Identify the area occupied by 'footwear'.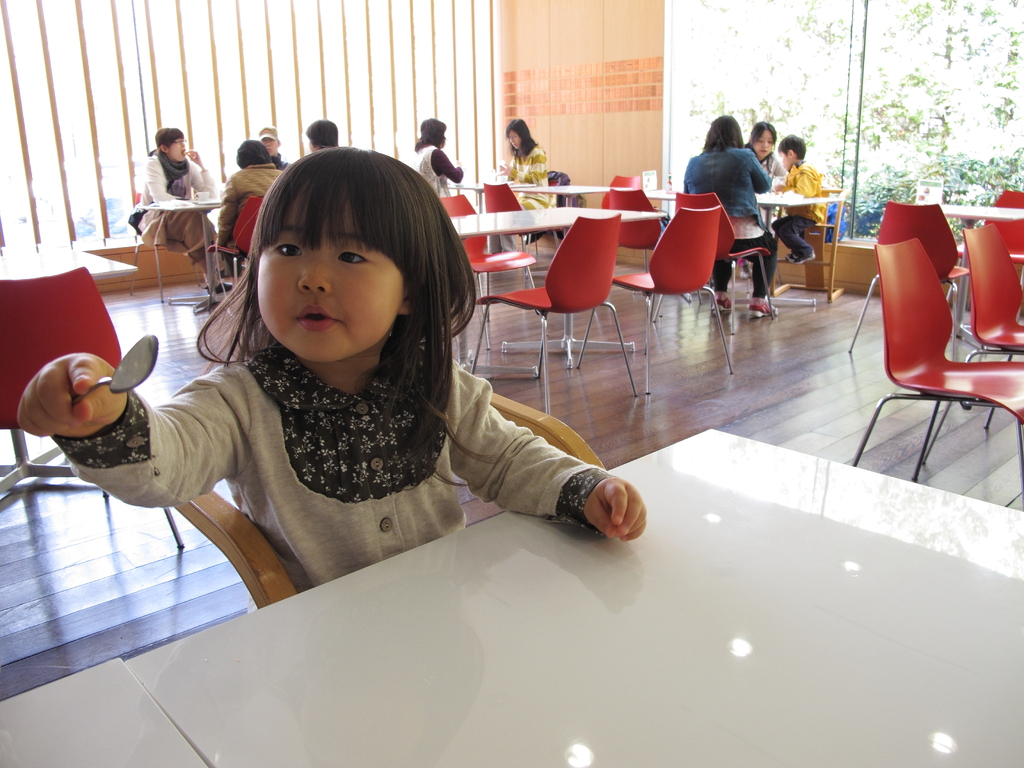
Area: {"left": 783, "top": 254, "right": 820, "bottom": 261}.
